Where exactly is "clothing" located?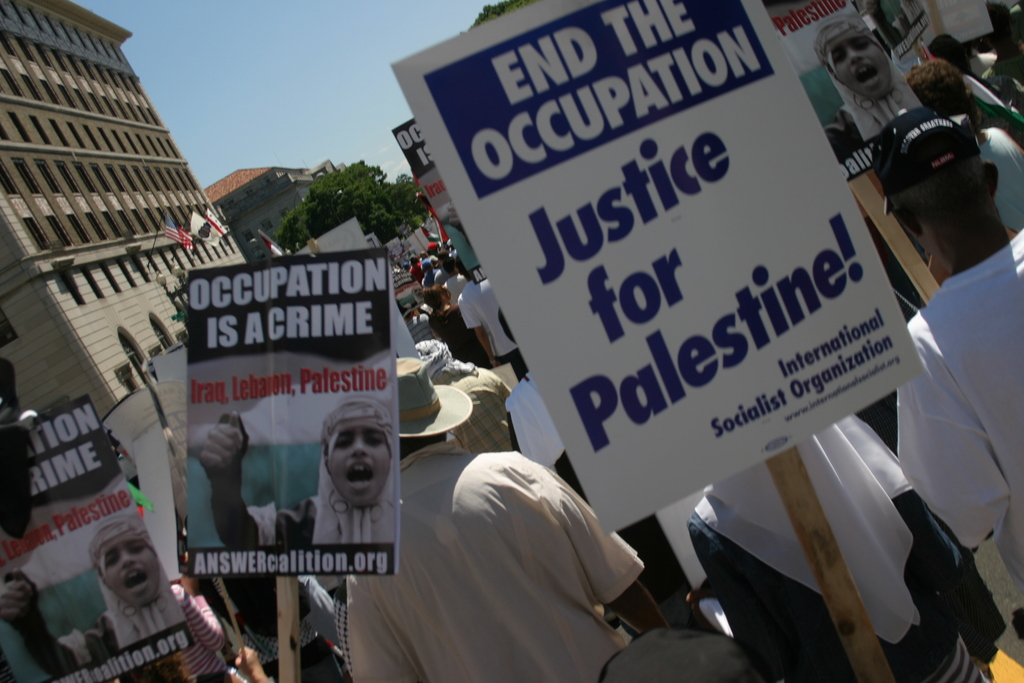
Its bounding box is (459,274,529,377).
